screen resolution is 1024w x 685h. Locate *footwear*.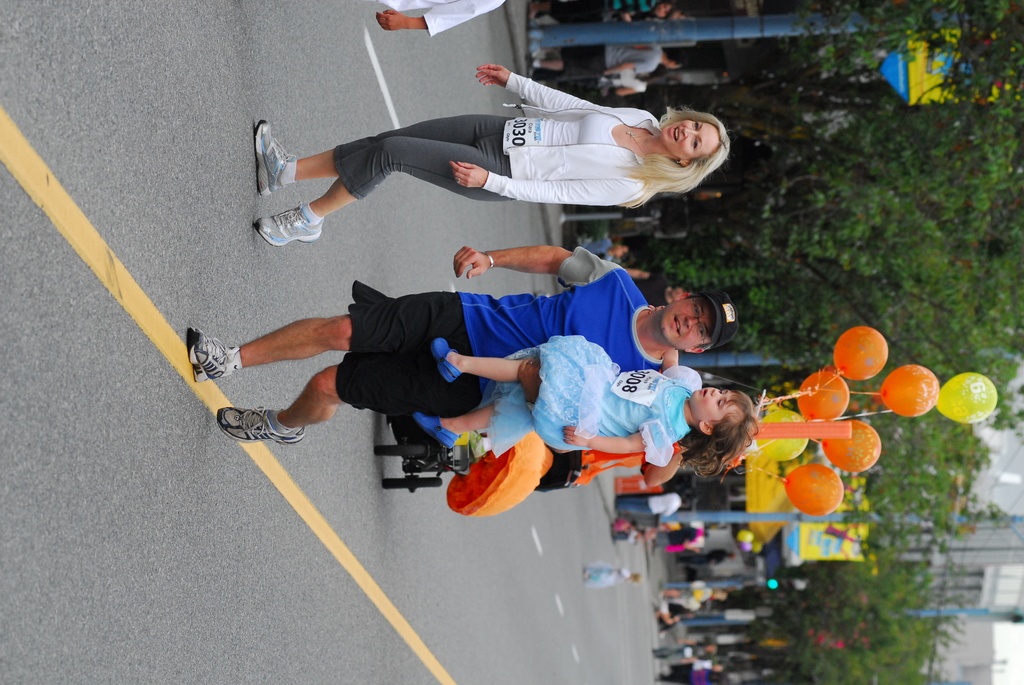
(left=219, top=405, right=305, bottom=447).
